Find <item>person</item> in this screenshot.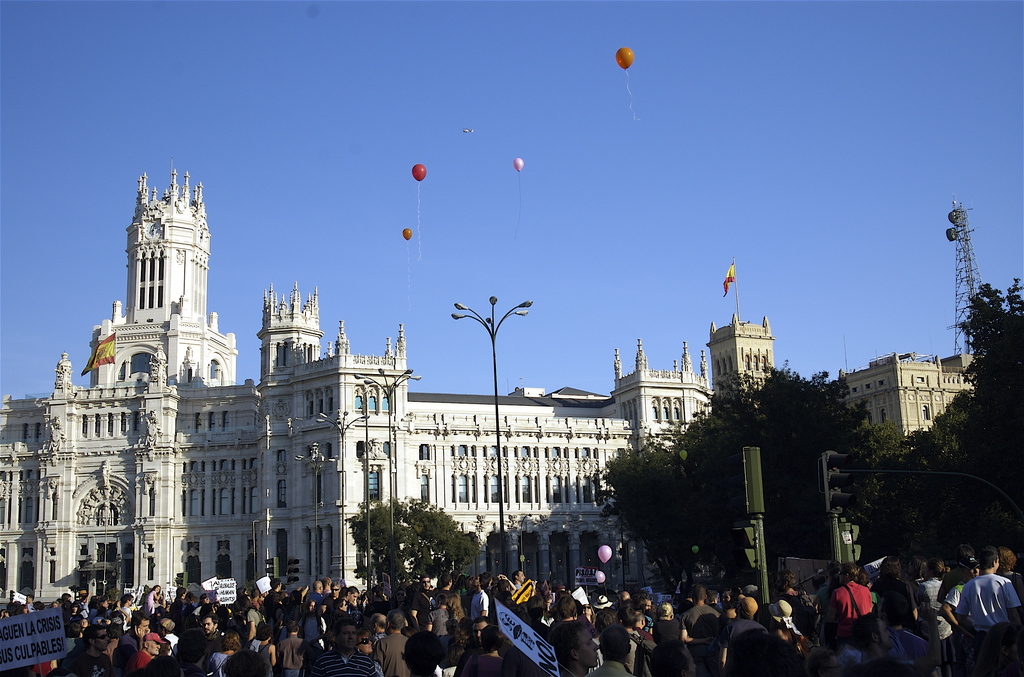
The bounding box for <item>person</item> is region(79, 617, 92, 637).
